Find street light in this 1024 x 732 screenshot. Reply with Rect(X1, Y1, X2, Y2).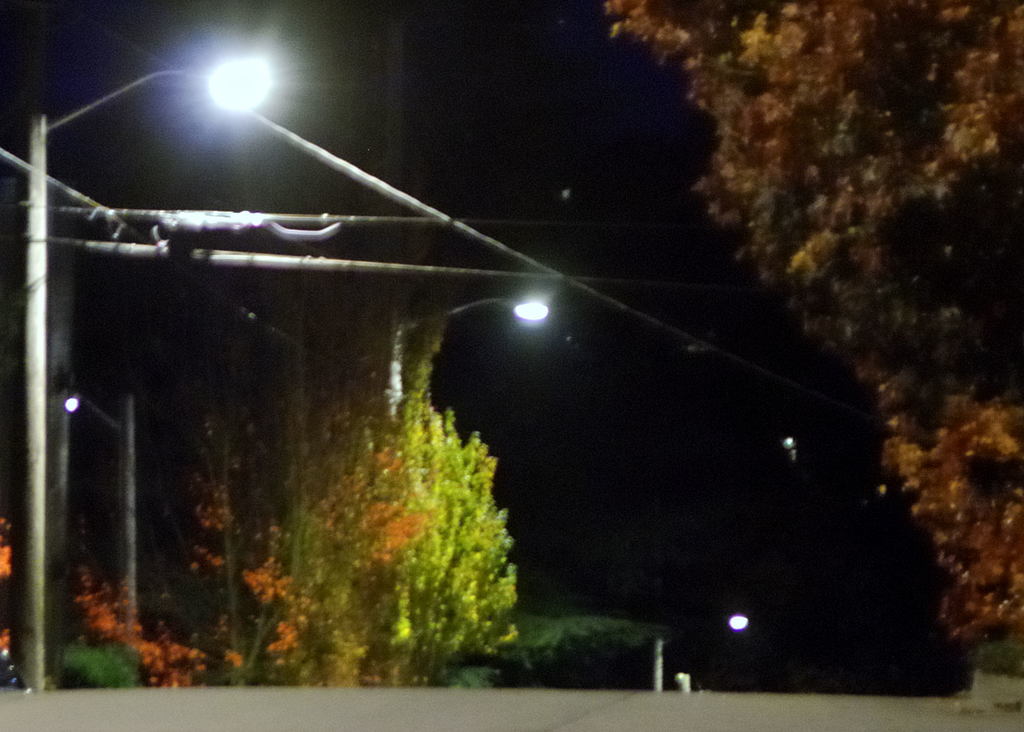
Rect(387, 295, 547, 427).
